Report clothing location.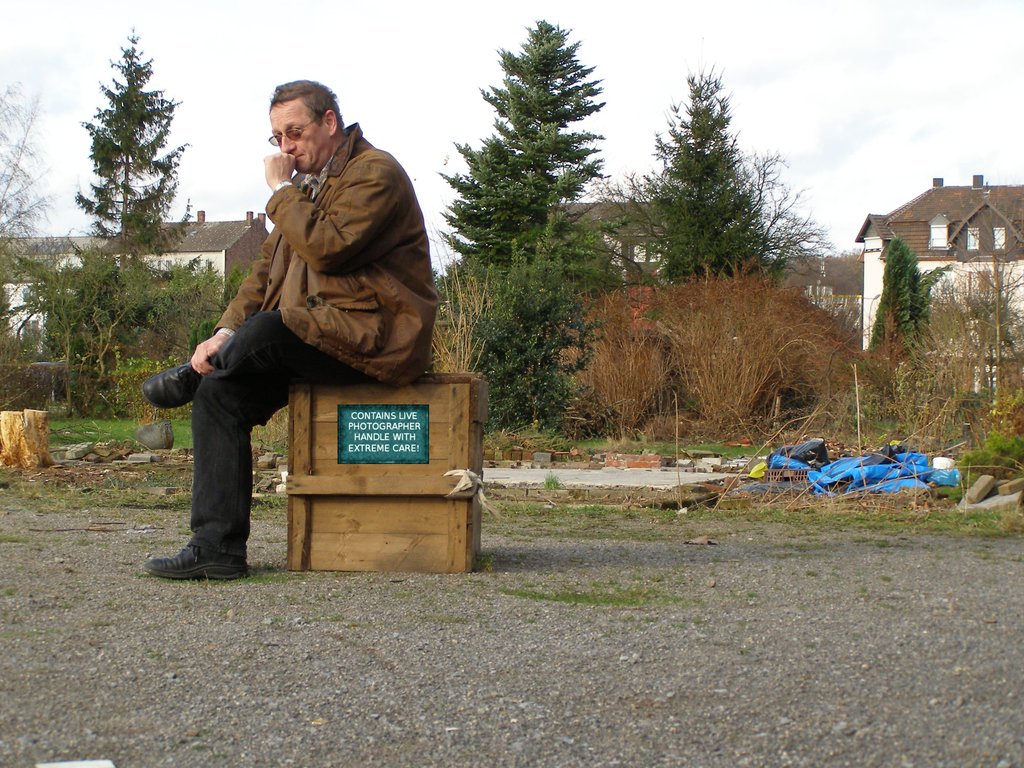
Report: [188,122,442,557].
